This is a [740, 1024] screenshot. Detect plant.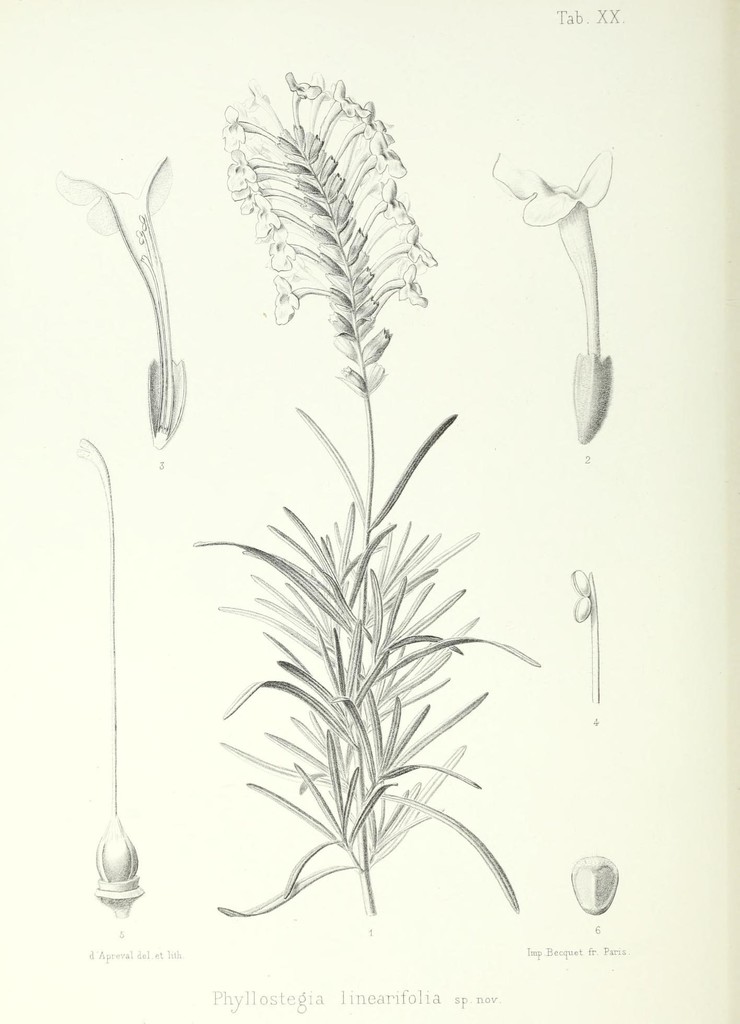
<region>45, 151, 184, 452</region>.
